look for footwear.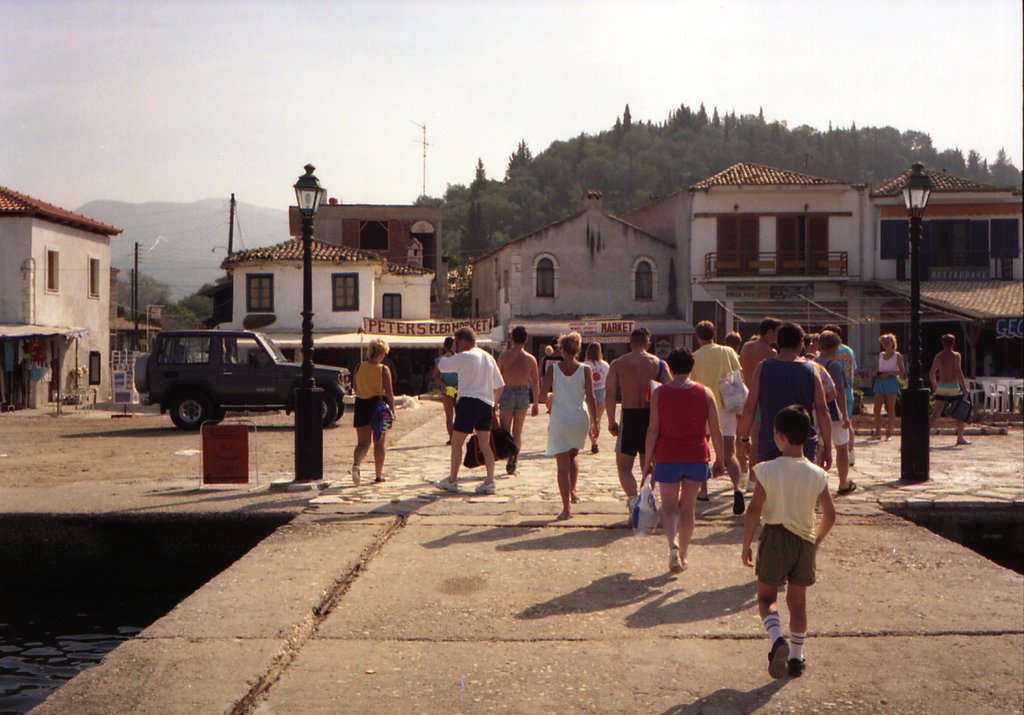
Found: 552,510,566,521.
